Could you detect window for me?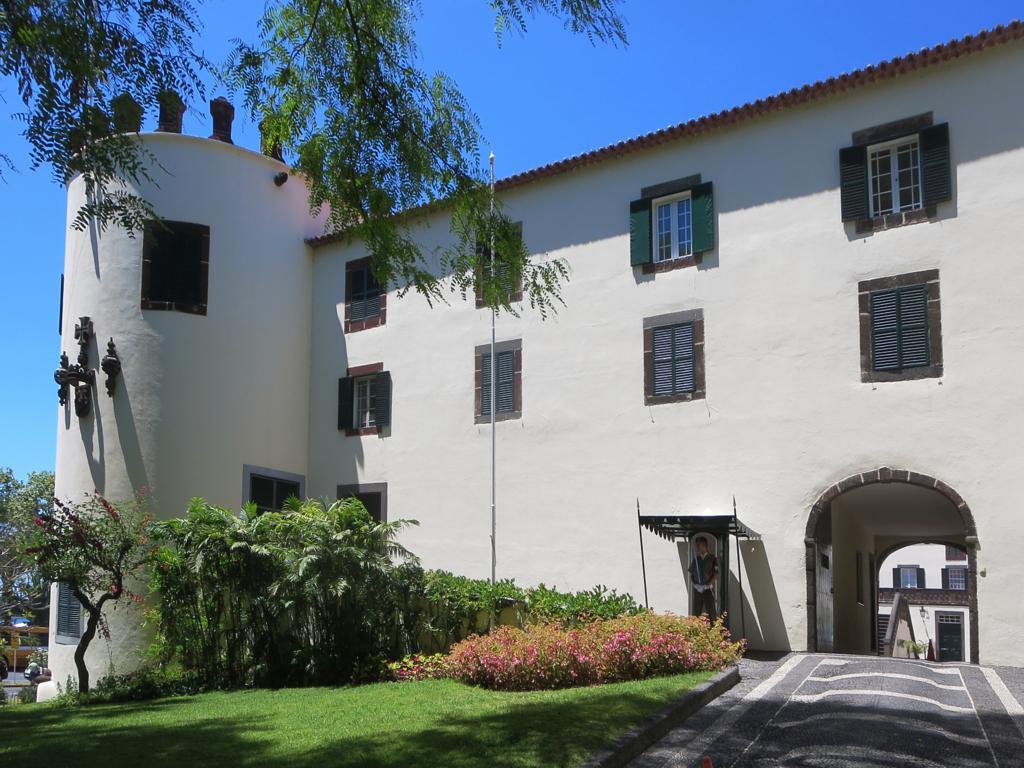
Detection result: Rect(834, 128, 968, 241).
